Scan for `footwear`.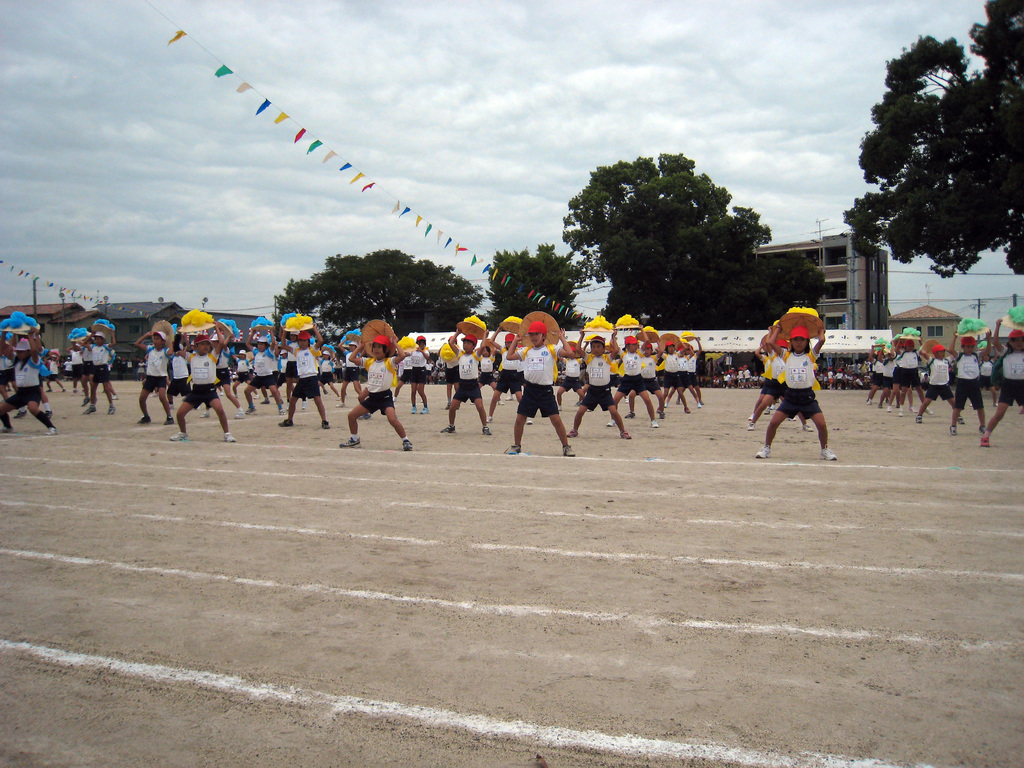
Scan result: [x1=623, y1=409, x2=636, y2=421].
